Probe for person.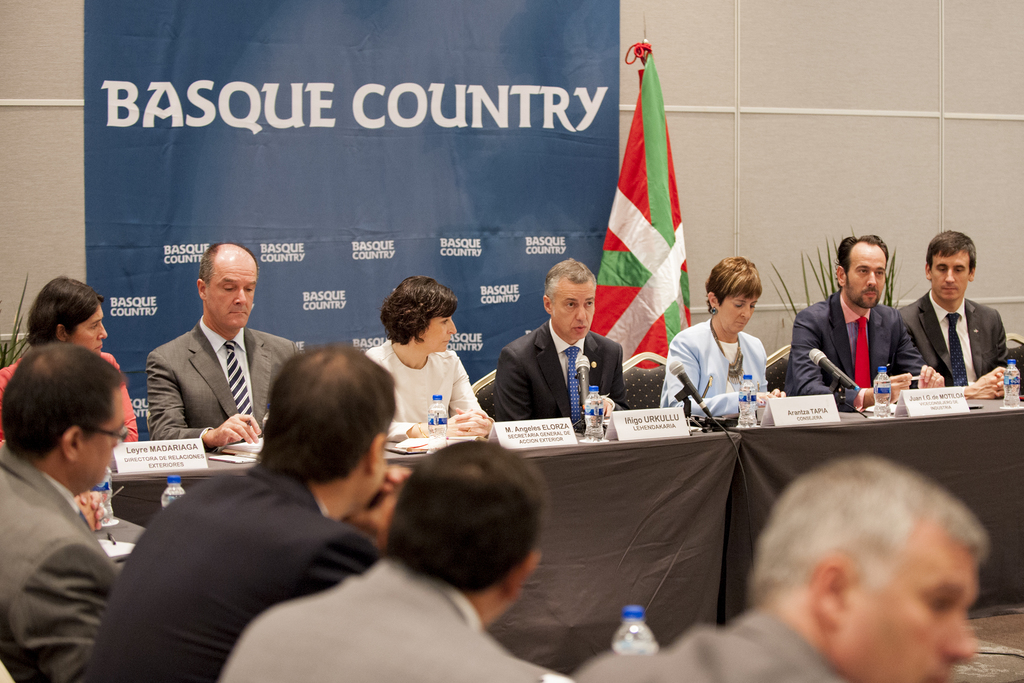
Probe result: <bbox>219, 441, 591, 682</bbox>.
